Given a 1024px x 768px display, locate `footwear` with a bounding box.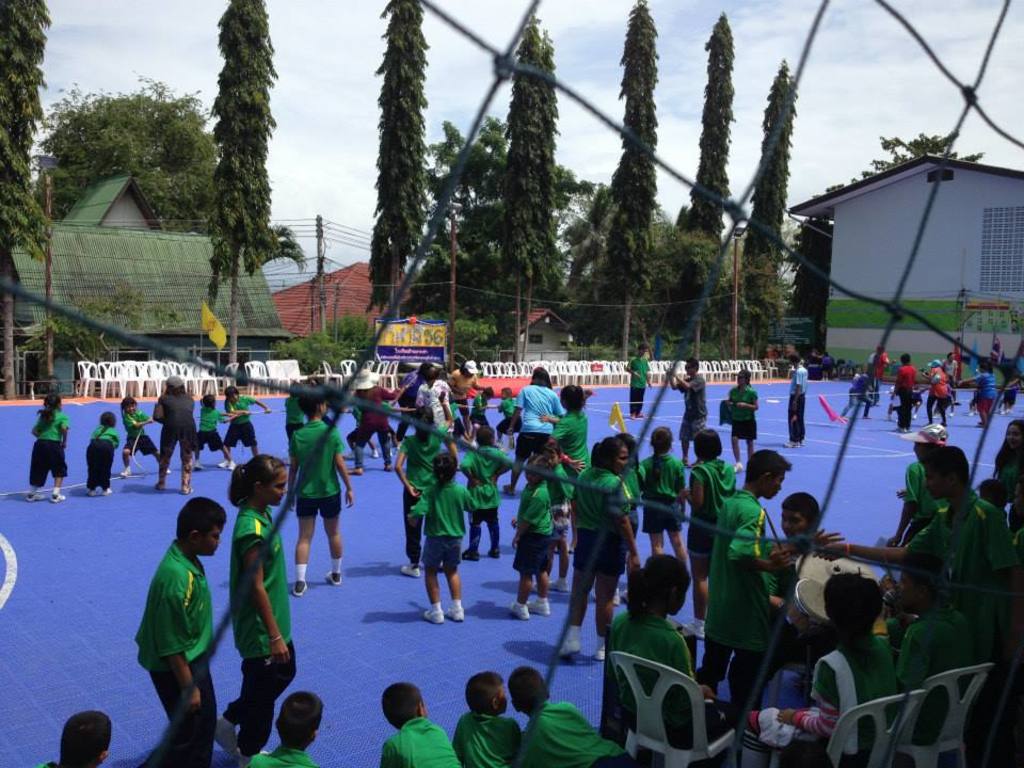
Located: bbox=(530, 597, 550, 613).
